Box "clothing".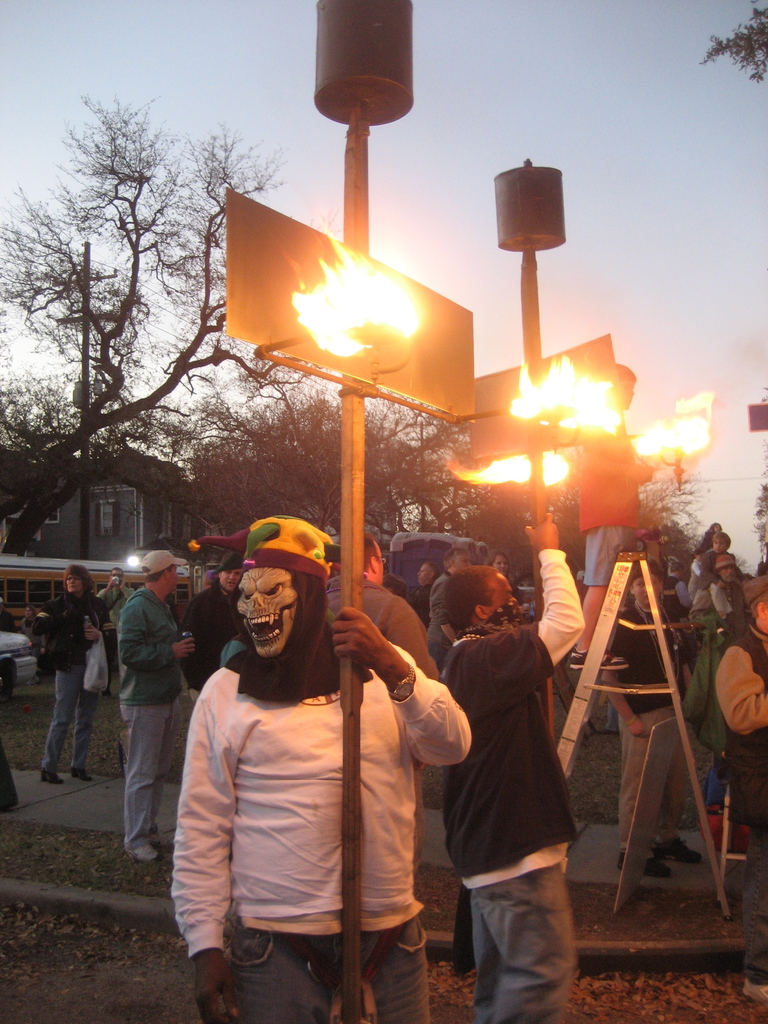
185 562 484 1023.
